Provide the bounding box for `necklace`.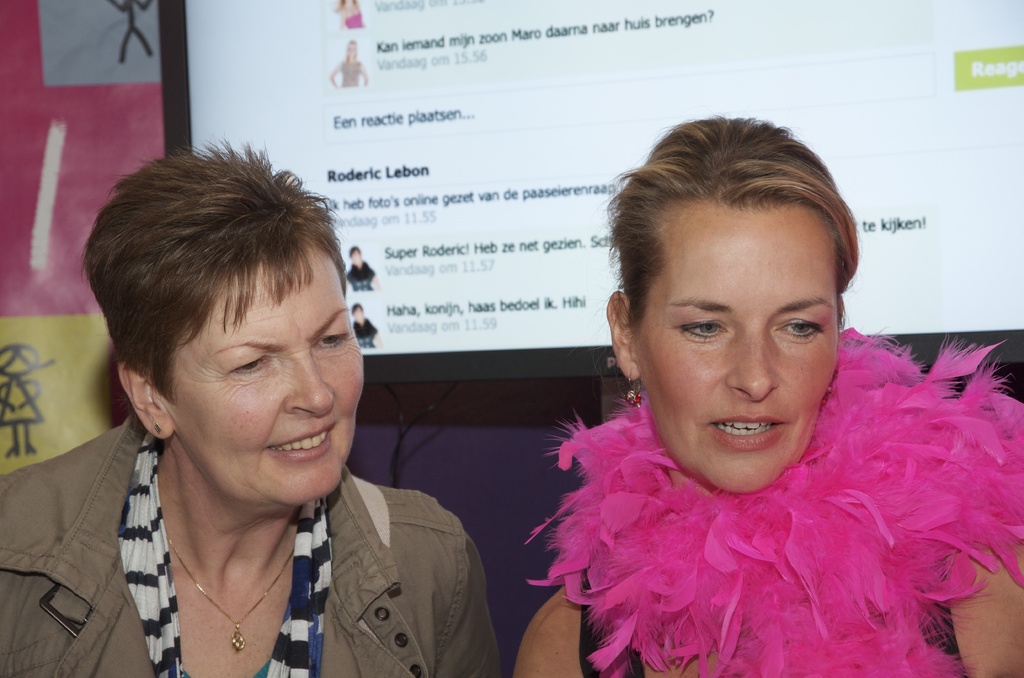
167,530,295,648.
